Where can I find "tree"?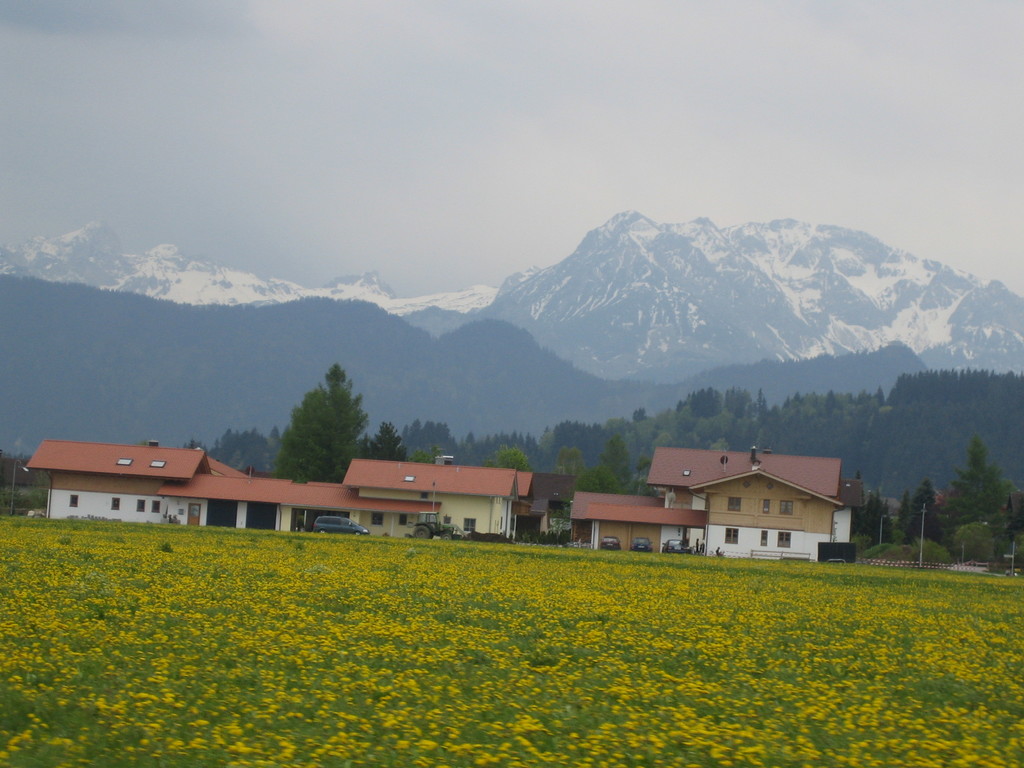
You can find it at <bbox>316, 361, 376, 447</bbox>.
